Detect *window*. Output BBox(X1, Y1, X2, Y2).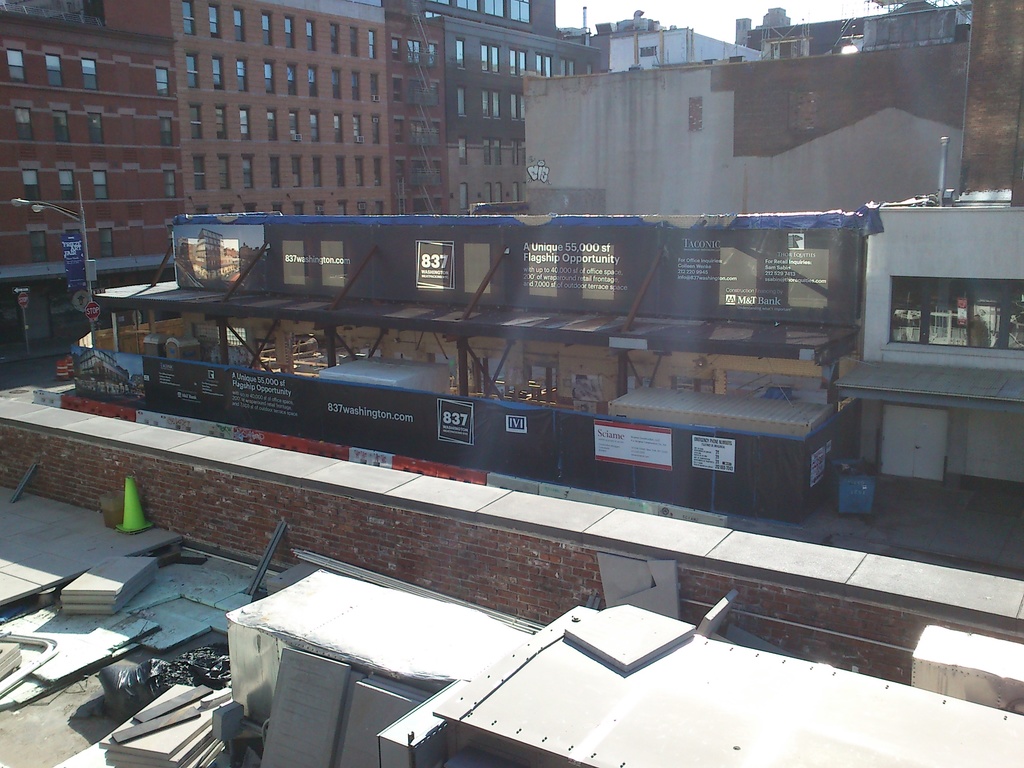
BBox(348, 28, 358, 61).
